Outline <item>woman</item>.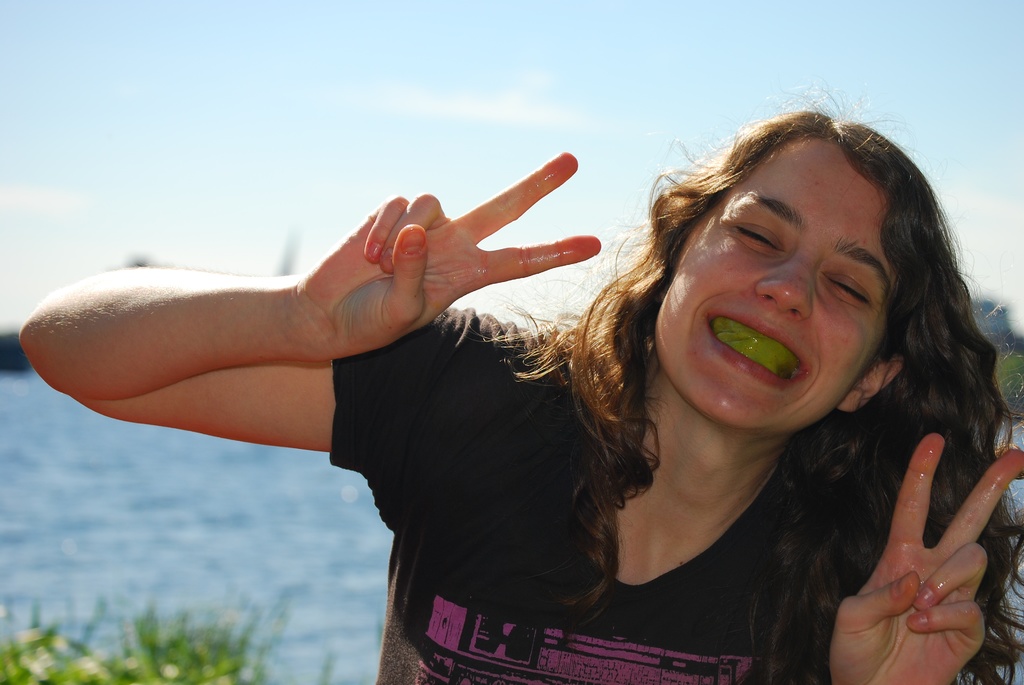
Outline: [19,95,1023,684].
